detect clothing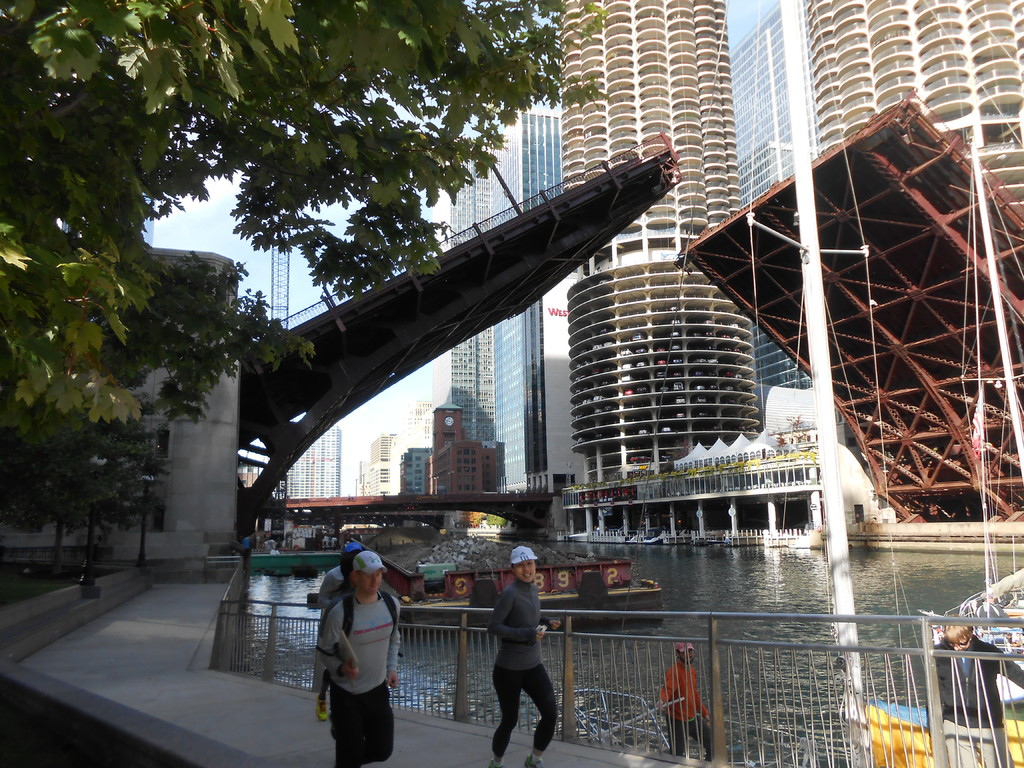
select_region(486, 577, 563, 759)
